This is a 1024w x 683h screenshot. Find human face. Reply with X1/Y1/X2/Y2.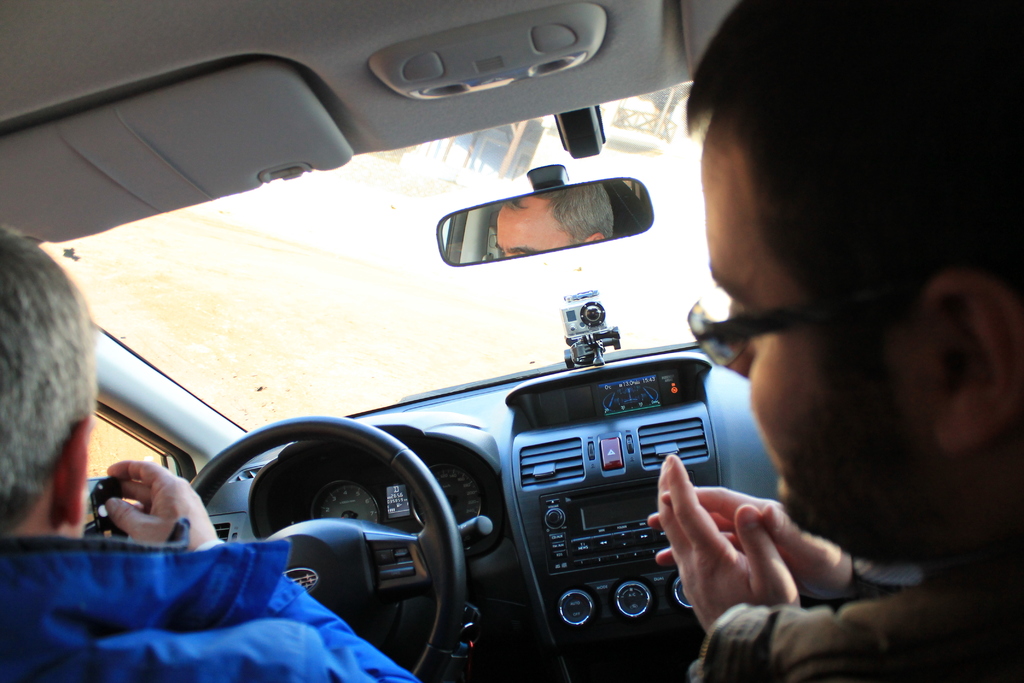
496/197/577/254.
